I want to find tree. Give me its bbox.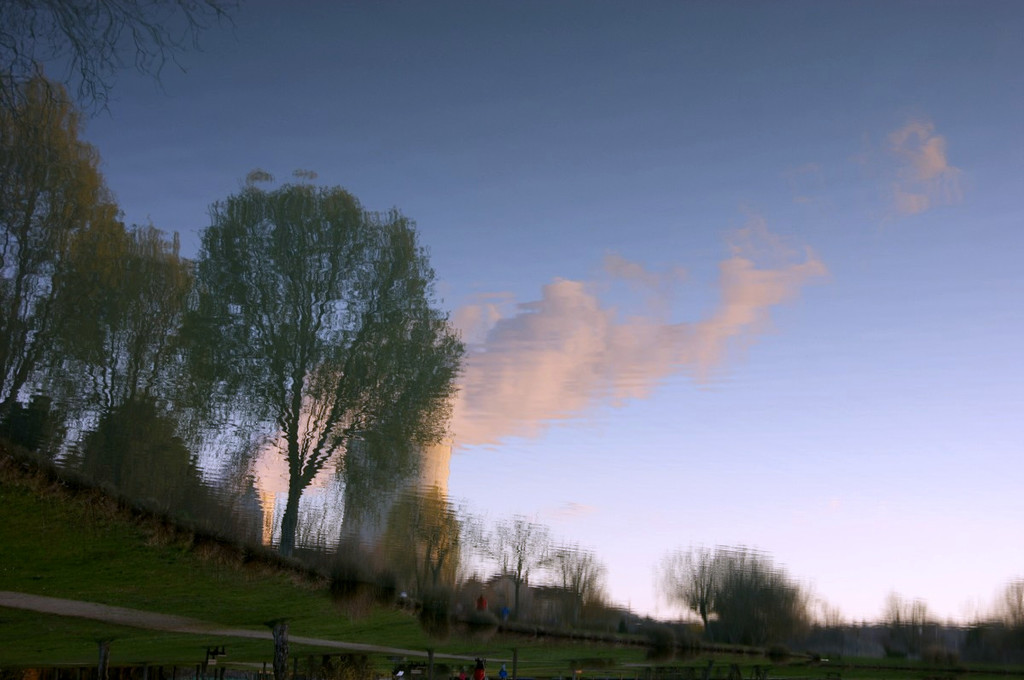
487 512 561 634.
